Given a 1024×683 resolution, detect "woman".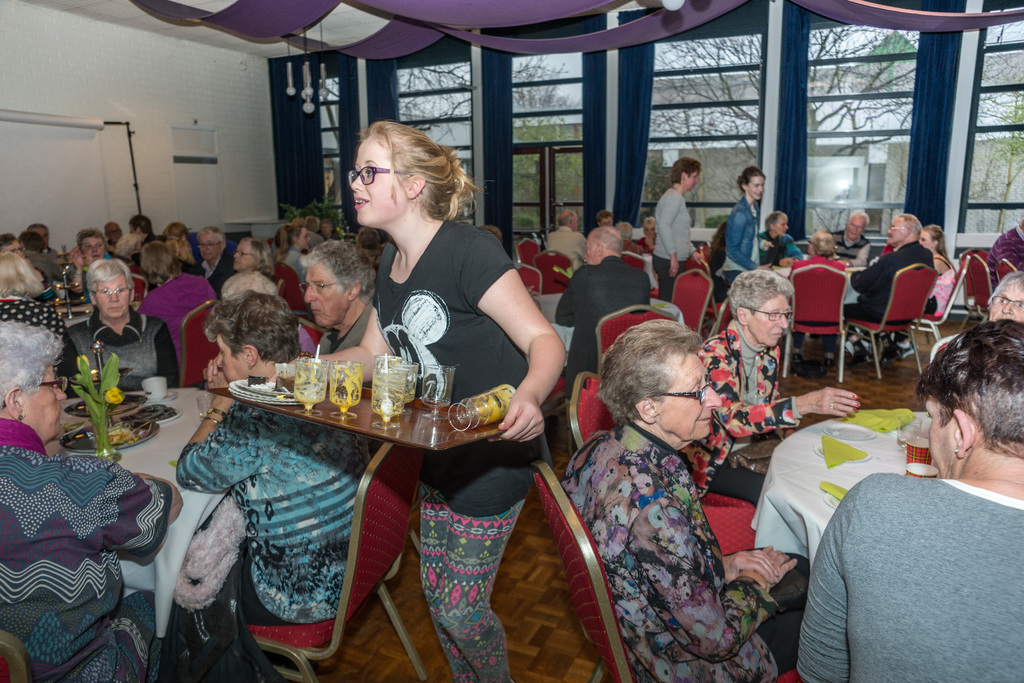
detection(197, 226, 228, 286).
